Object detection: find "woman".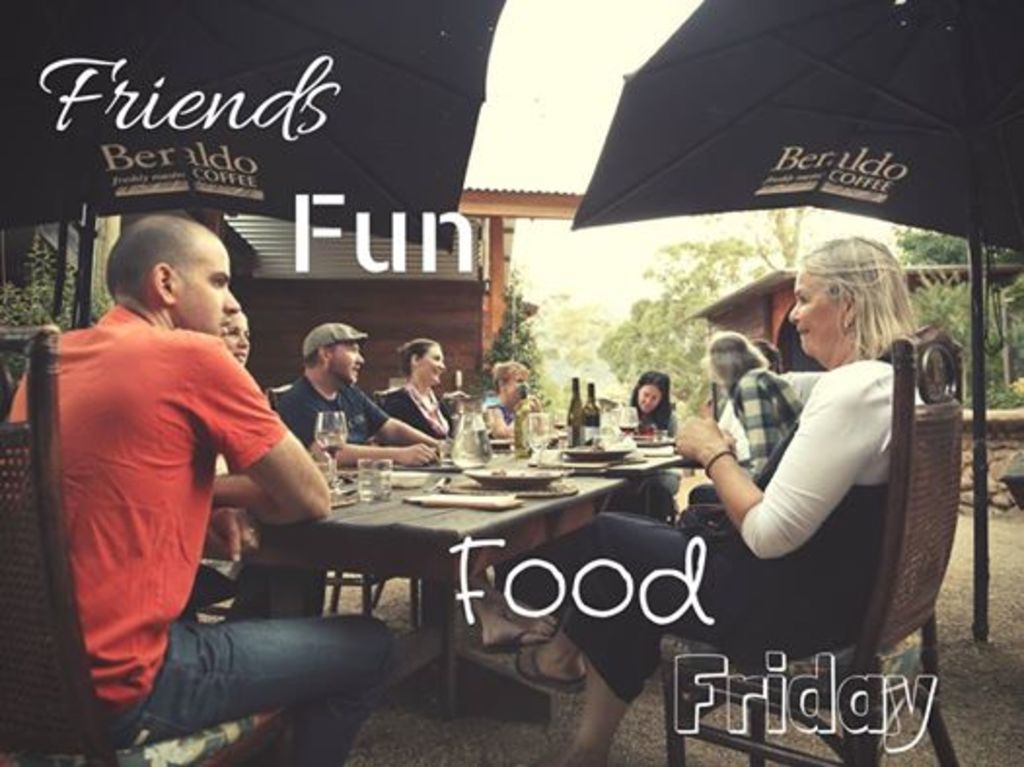
x1=683 y1=329 x2=802 y2=526.
